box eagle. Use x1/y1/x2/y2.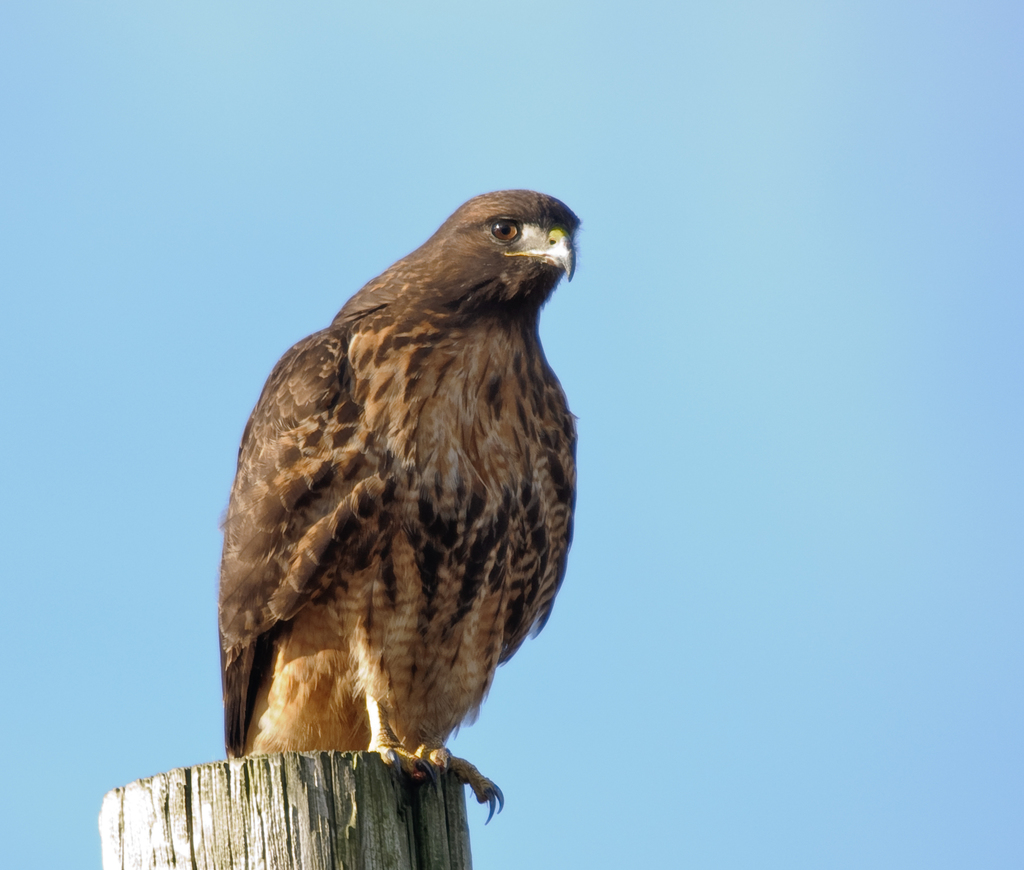
226/190/589/828.
